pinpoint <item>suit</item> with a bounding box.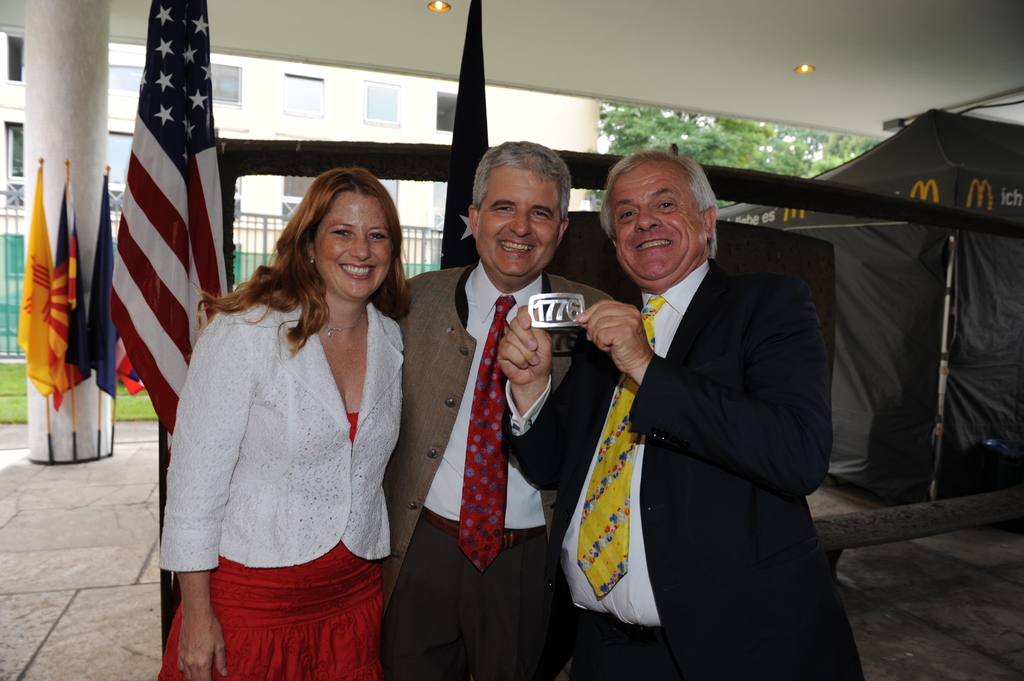
BBox(507, 261, 864, 680).
